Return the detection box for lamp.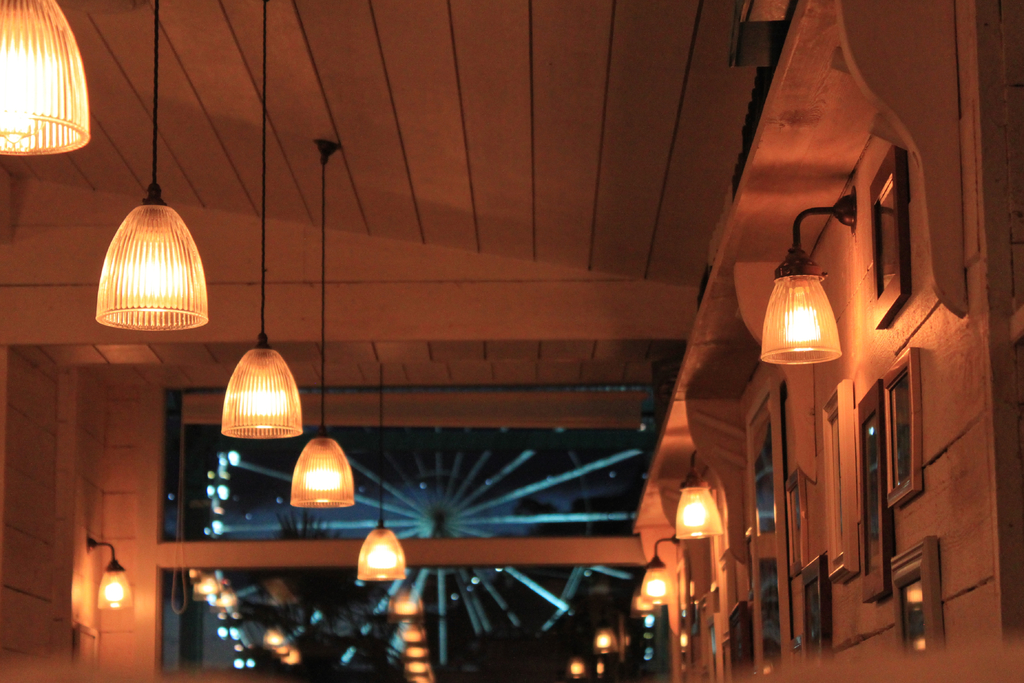
crop(0, 0, 91, 156).
